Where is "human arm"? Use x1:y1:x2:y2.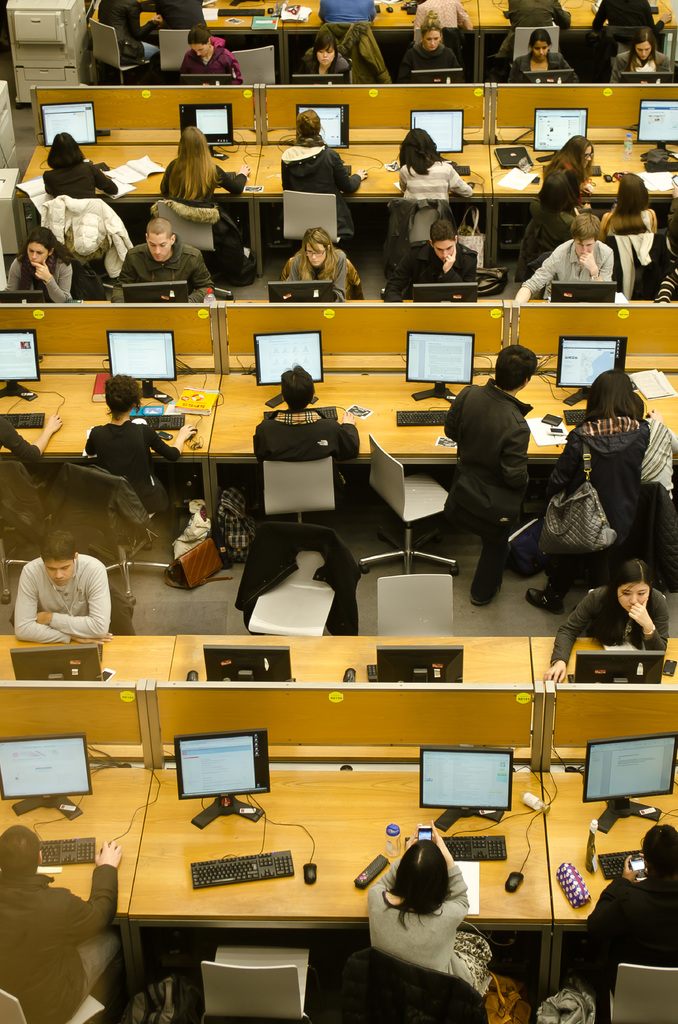
504:252:564:309.
